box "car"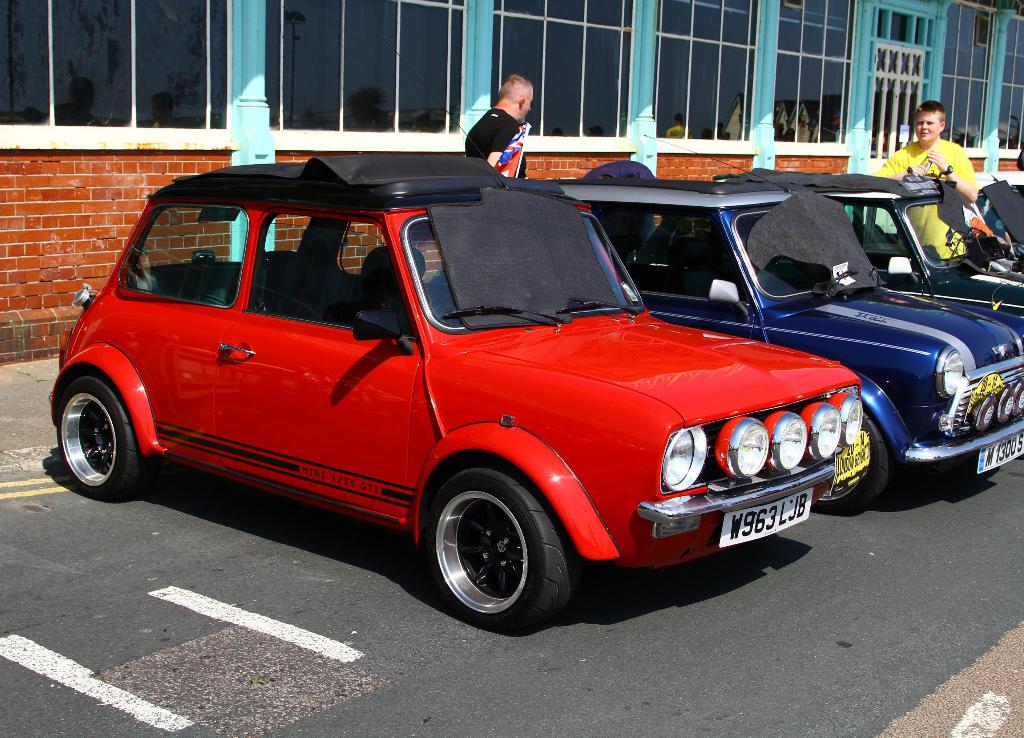
<region>45, 146, 870, 633</region>
